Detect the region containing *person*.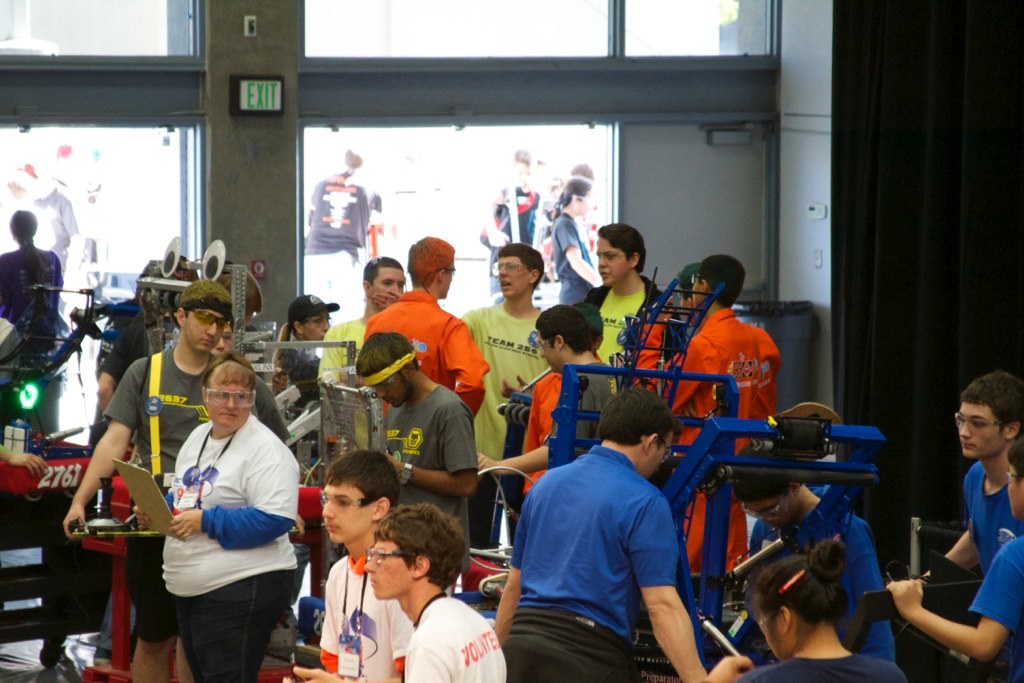
707/532/901/682.
